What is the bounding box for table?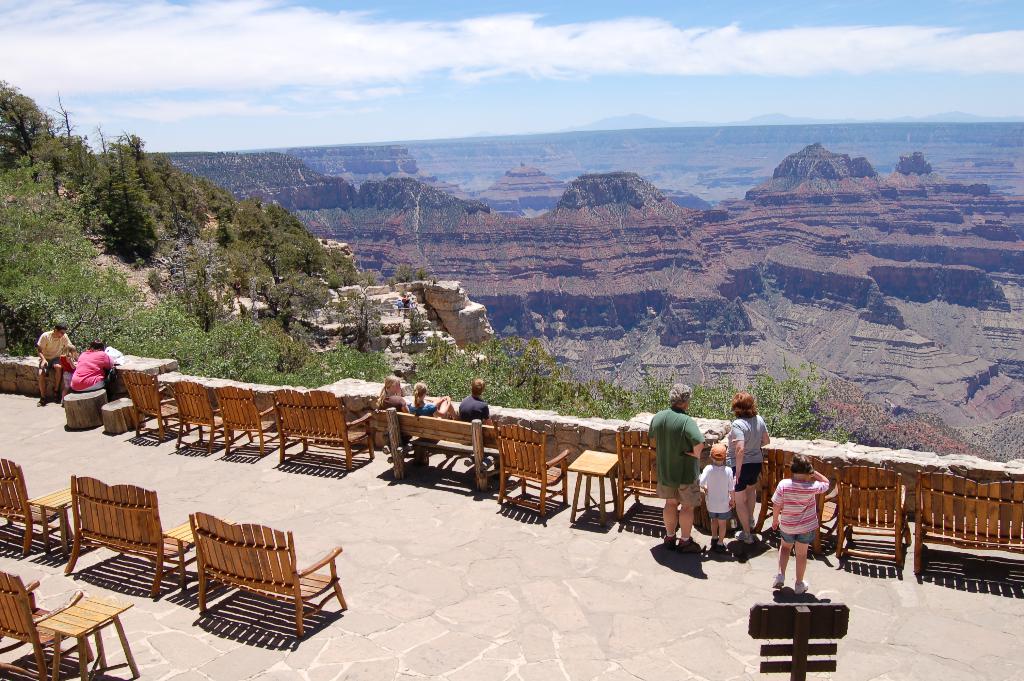
Rect(568, 450, 621, 529).
